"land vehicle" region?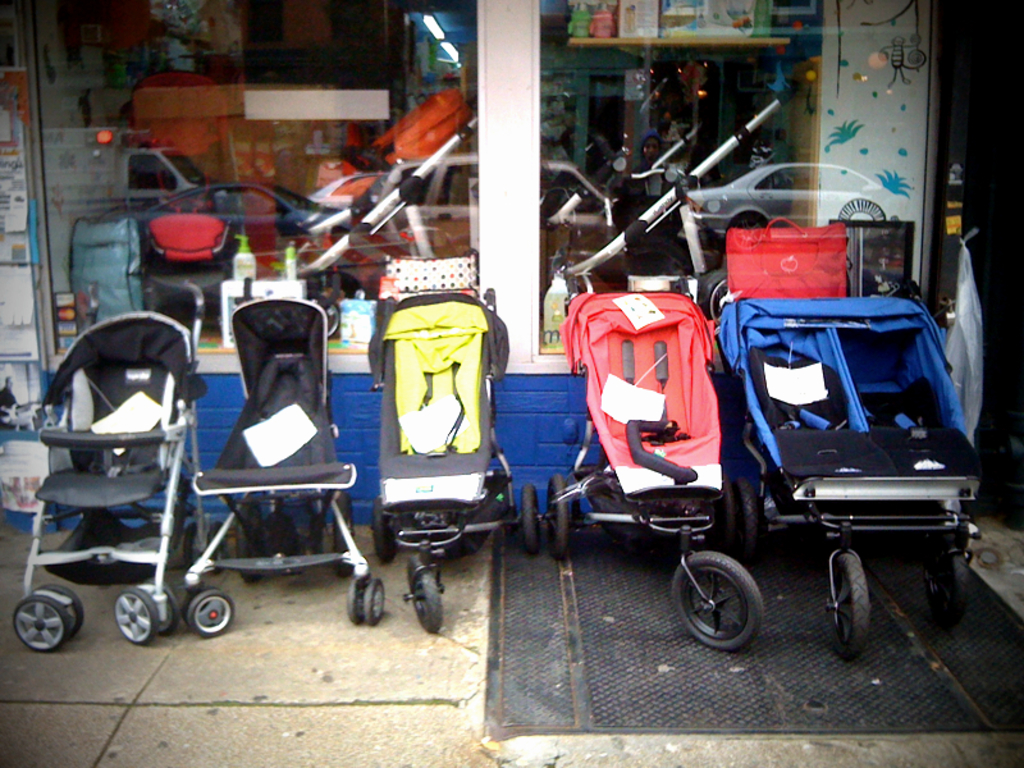
(689,164,918,223)
